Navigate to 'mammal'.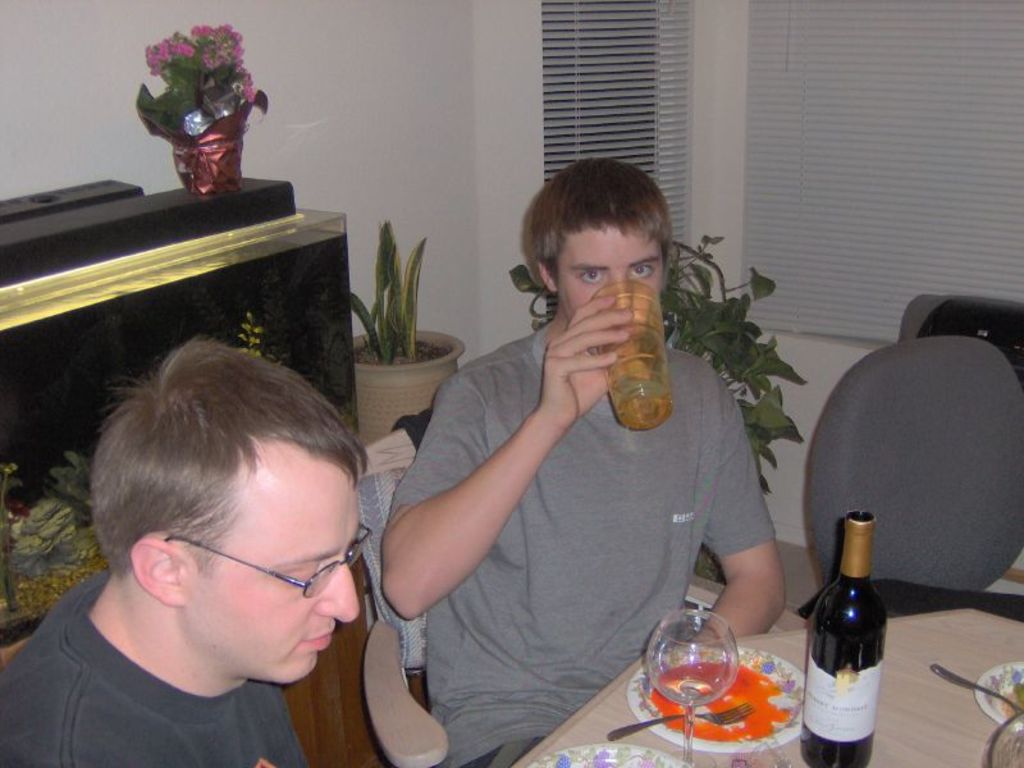
Navigation target: 380, 157, 788, 767.
